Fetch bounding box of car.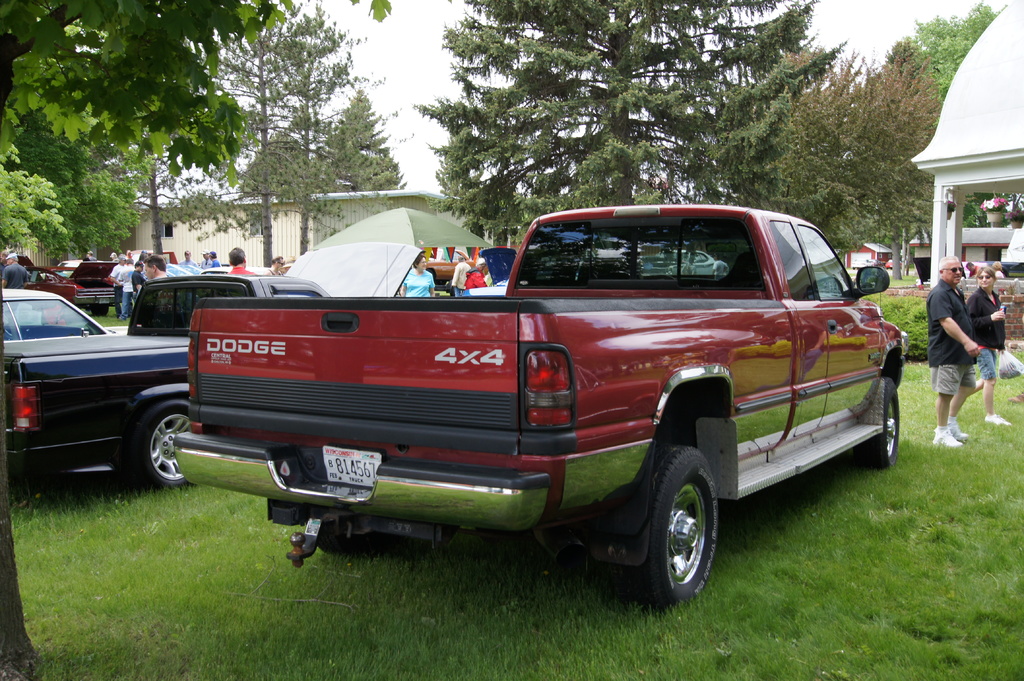
Bbox: box(125, 272, 330, 332).
